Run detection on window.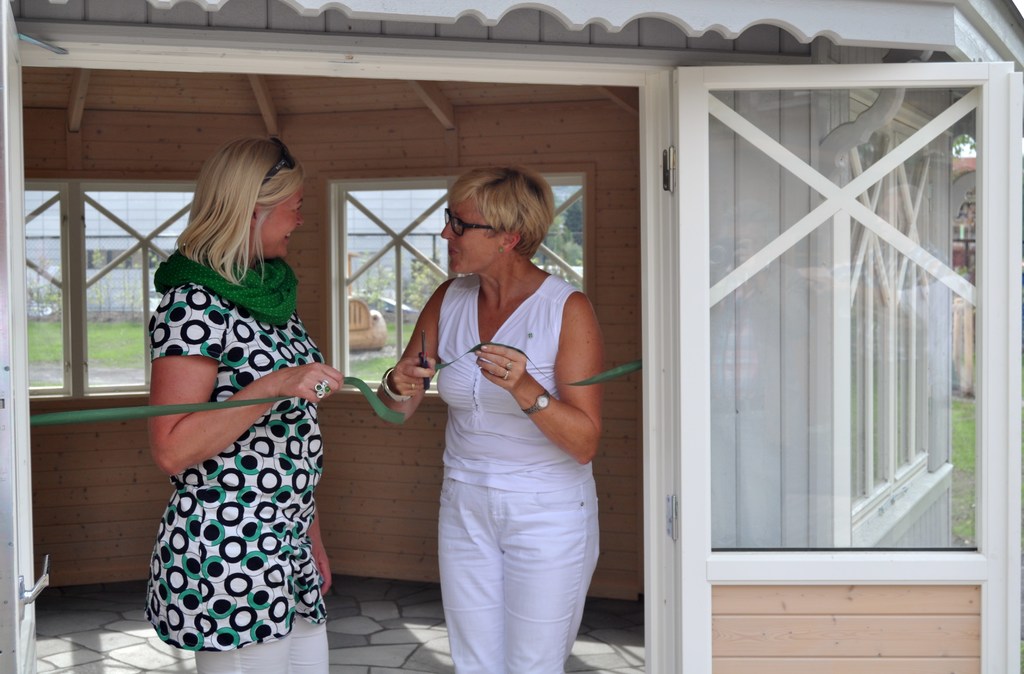
Result: 85, 245, 183, 268.
